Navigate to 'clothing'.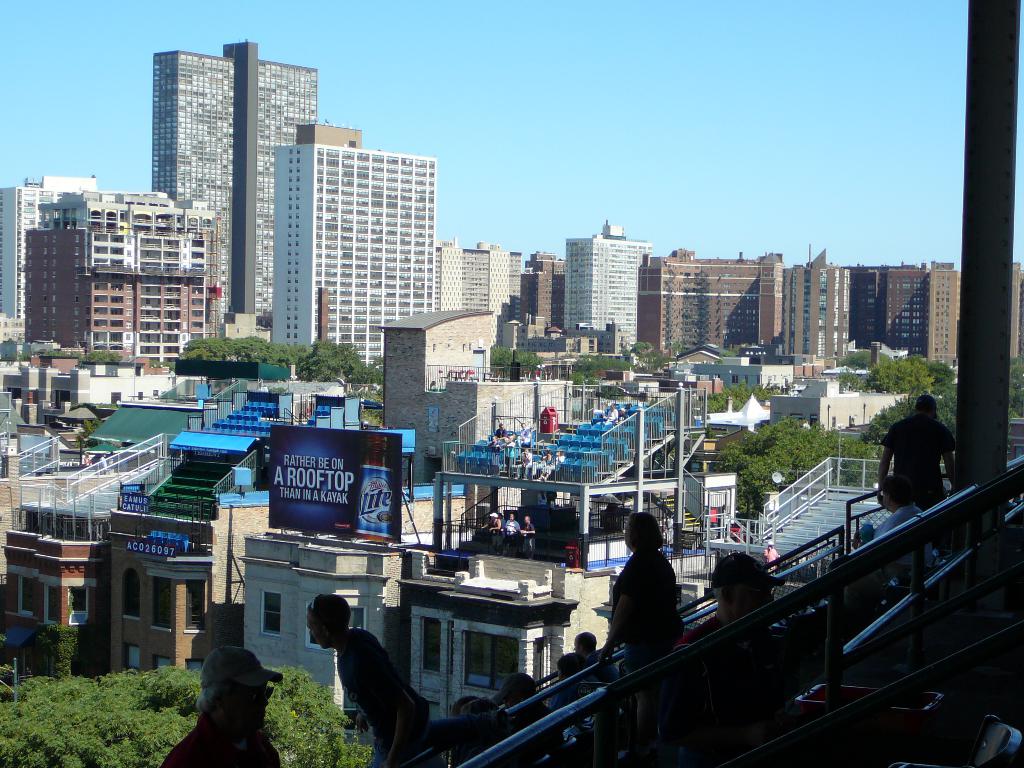
Navigation target: crop(604, 547, 688, 660).
